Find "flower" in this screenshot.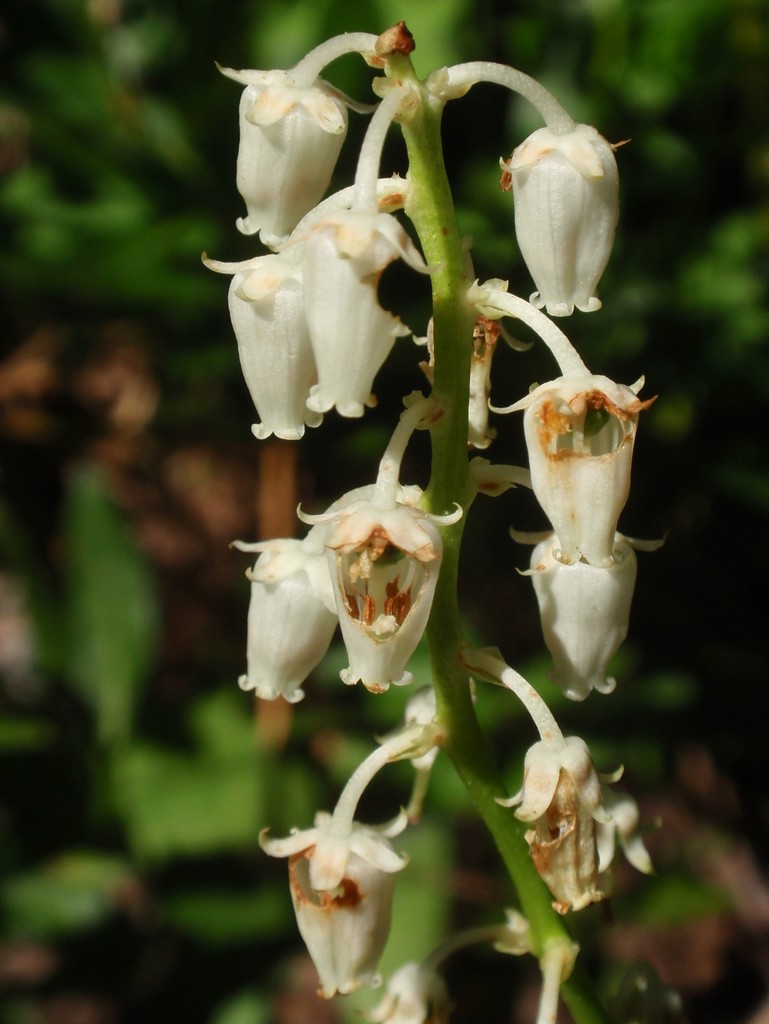
The bounding box for "flower" is region(404, 309, 535, 449).
